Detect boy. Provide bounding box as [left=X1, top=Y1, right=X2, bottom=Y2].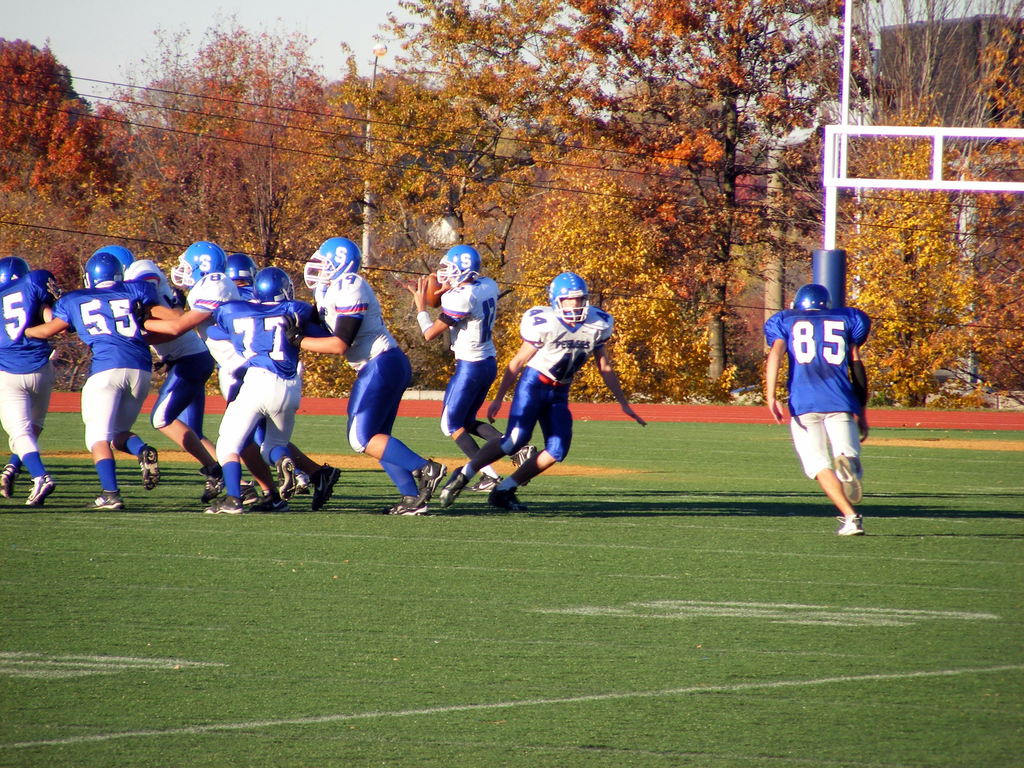
[left=175, top=249, right=232, bottom=332].
